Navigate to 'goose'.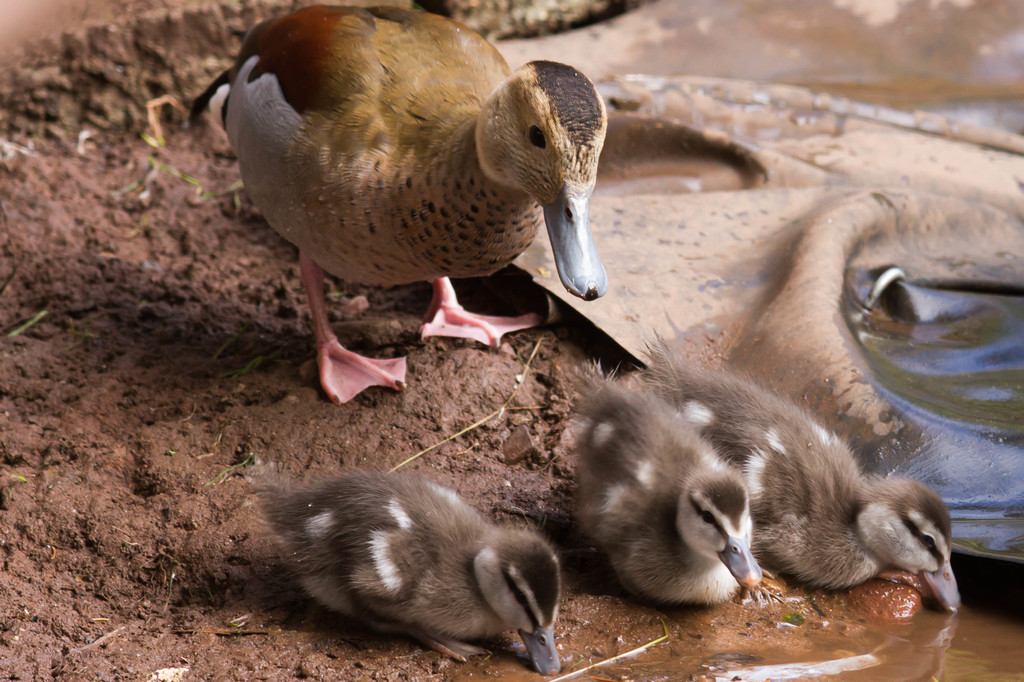
Navigation target: l=653, t=354, r=957, b=607.
